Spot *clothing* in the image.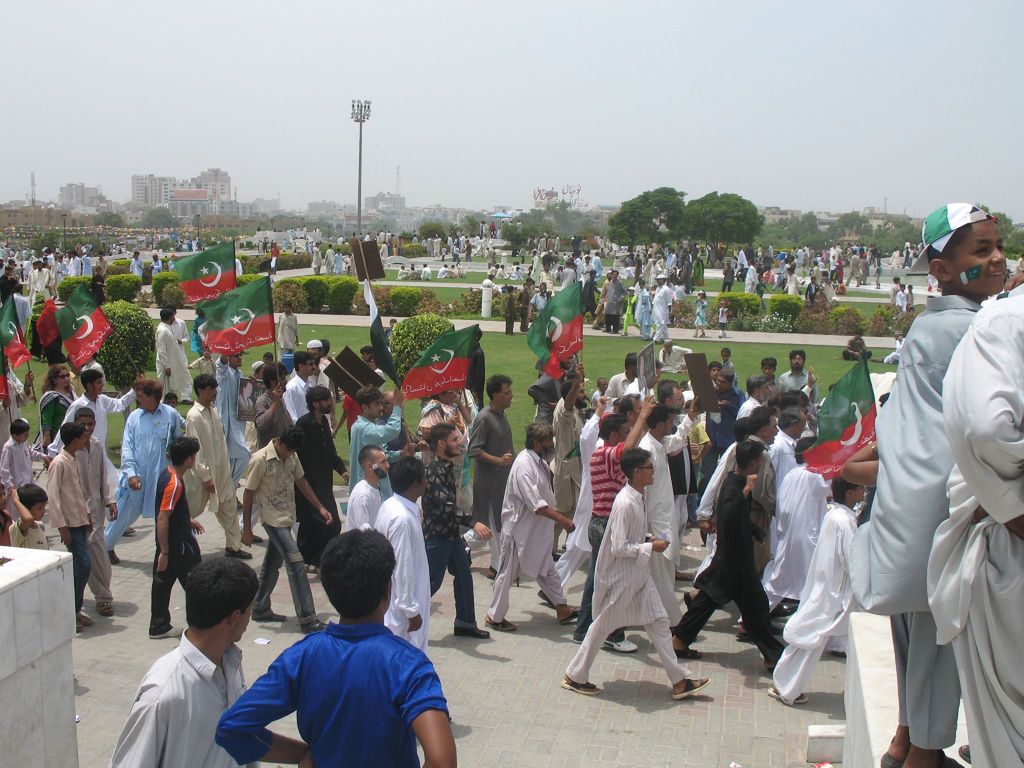
*clothing* found at BBox(108, 646, 268, 767).
